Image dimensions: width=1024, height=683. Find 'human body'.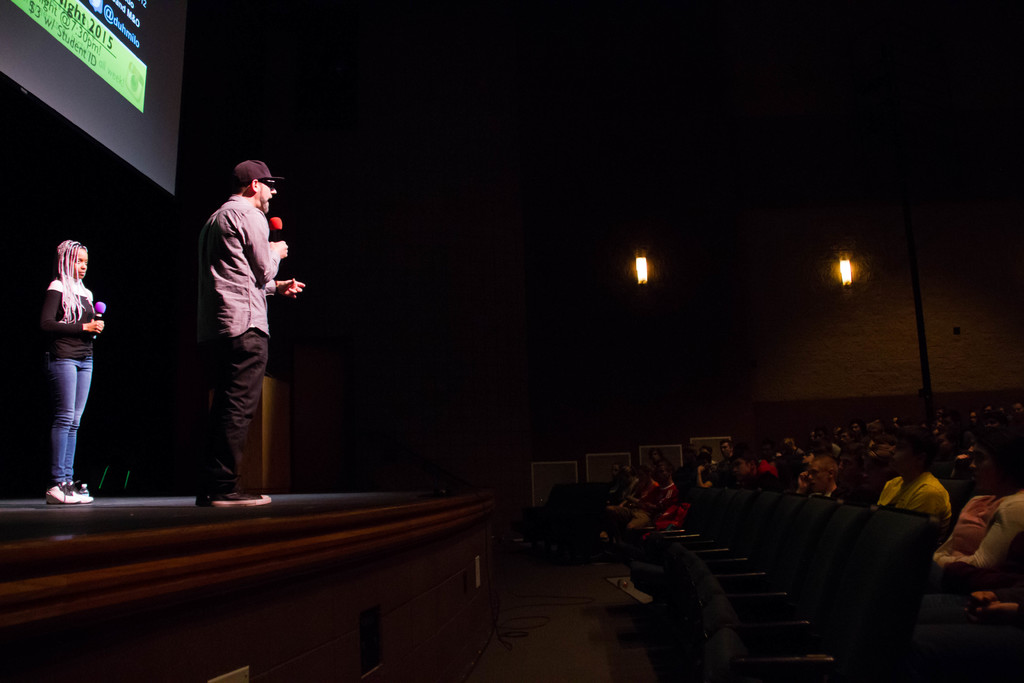
(45, 269, 110, 503).
